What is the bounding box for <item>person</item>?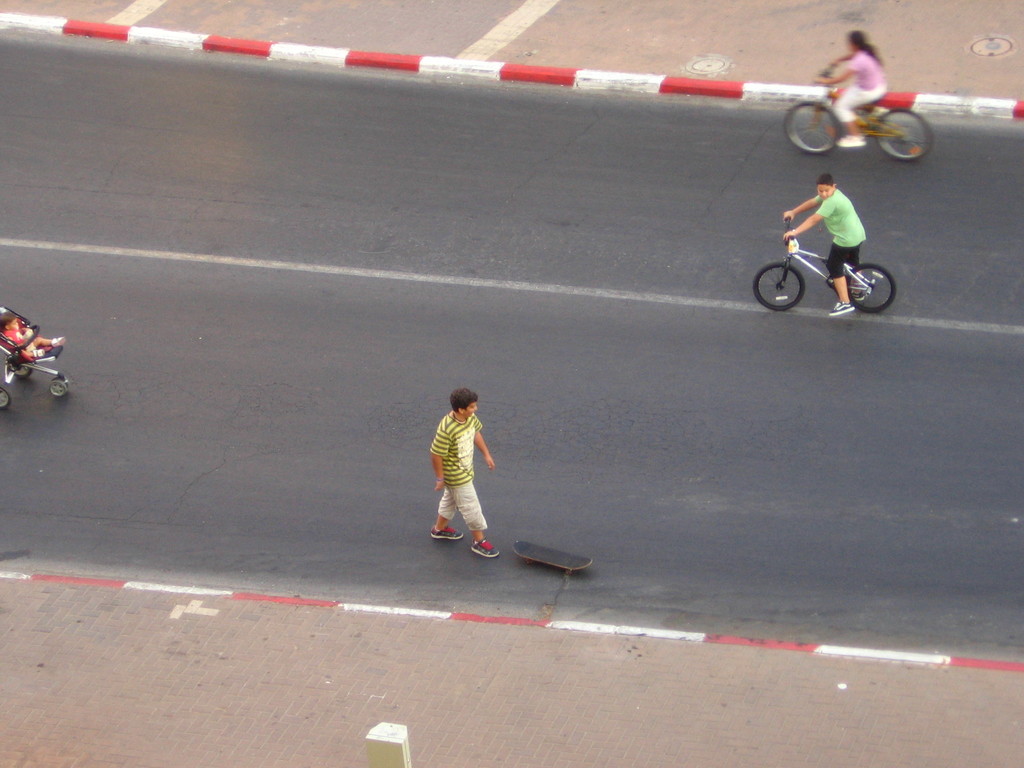
rect(785, 175, 865, 314).
